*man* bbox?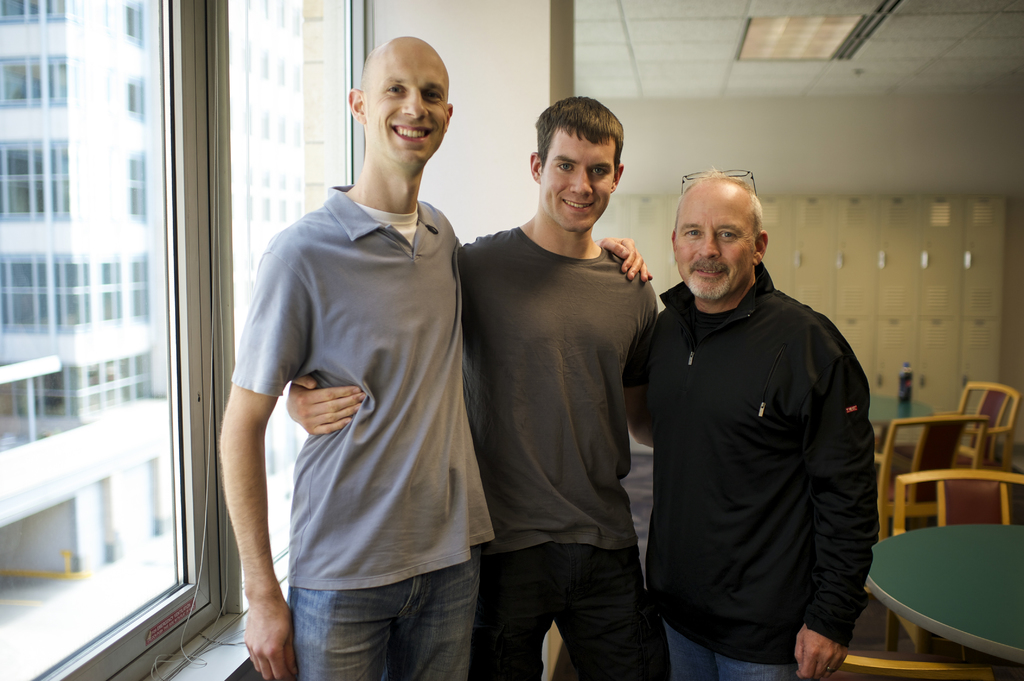
285, 95, 657, 680
